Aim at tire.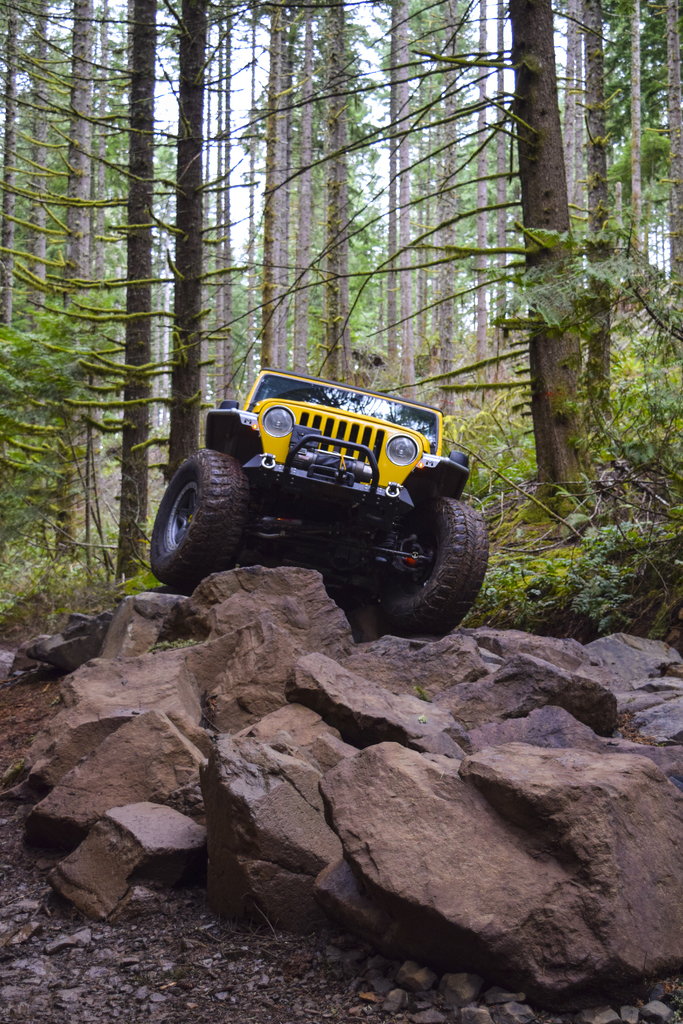
Aimed at [154,439,263,589].
